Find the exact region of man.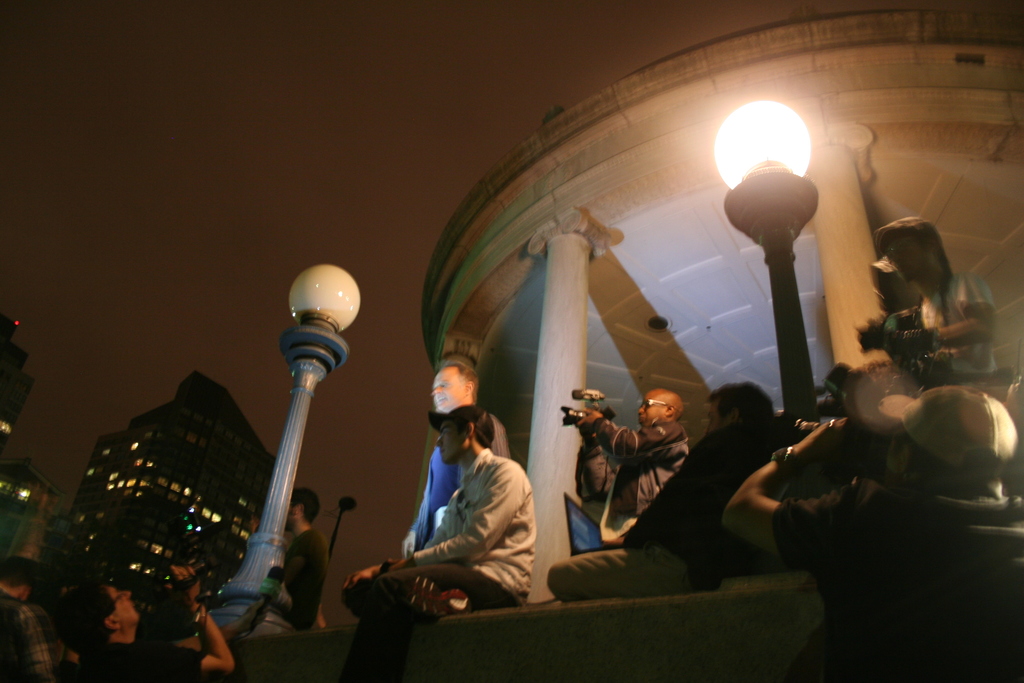
Exact region: x1=540, y1=379, x2=803, y2=607.
